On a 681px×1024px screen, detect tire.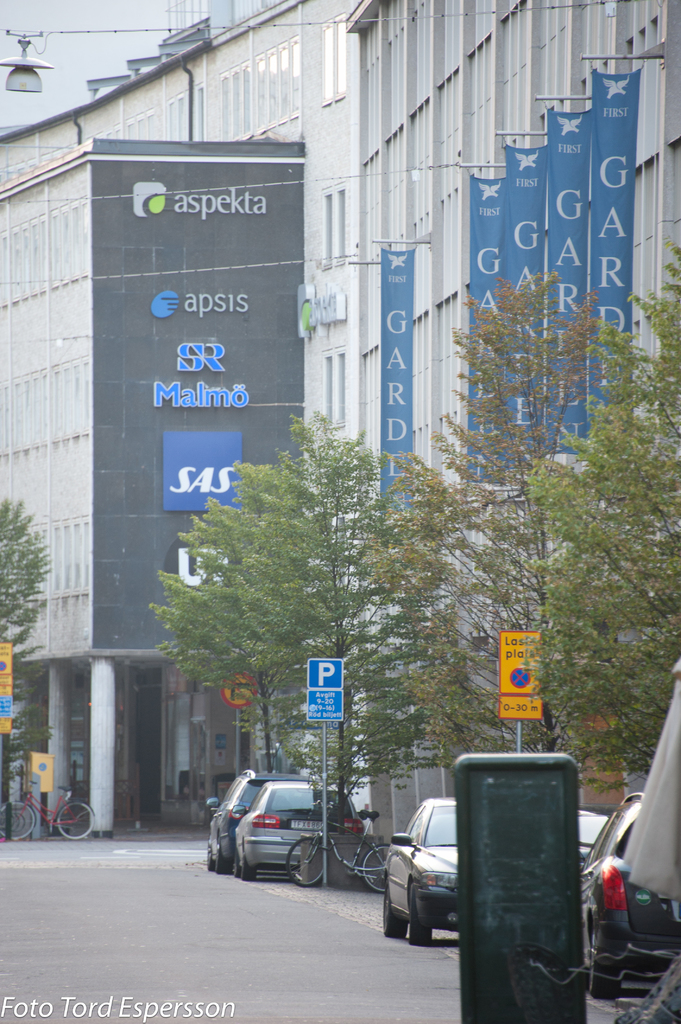
{"left": 0, "top": 802, "right": 33, "bottom": 840}.
